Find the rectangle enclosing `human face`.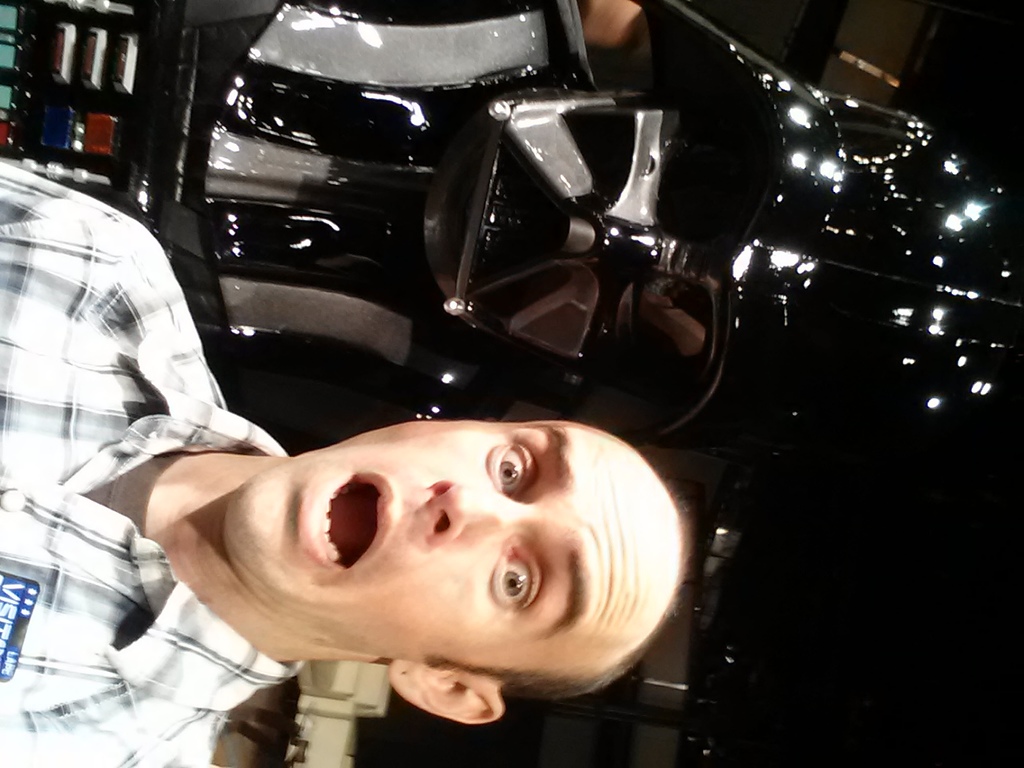
(230, 418, 674, 672).
